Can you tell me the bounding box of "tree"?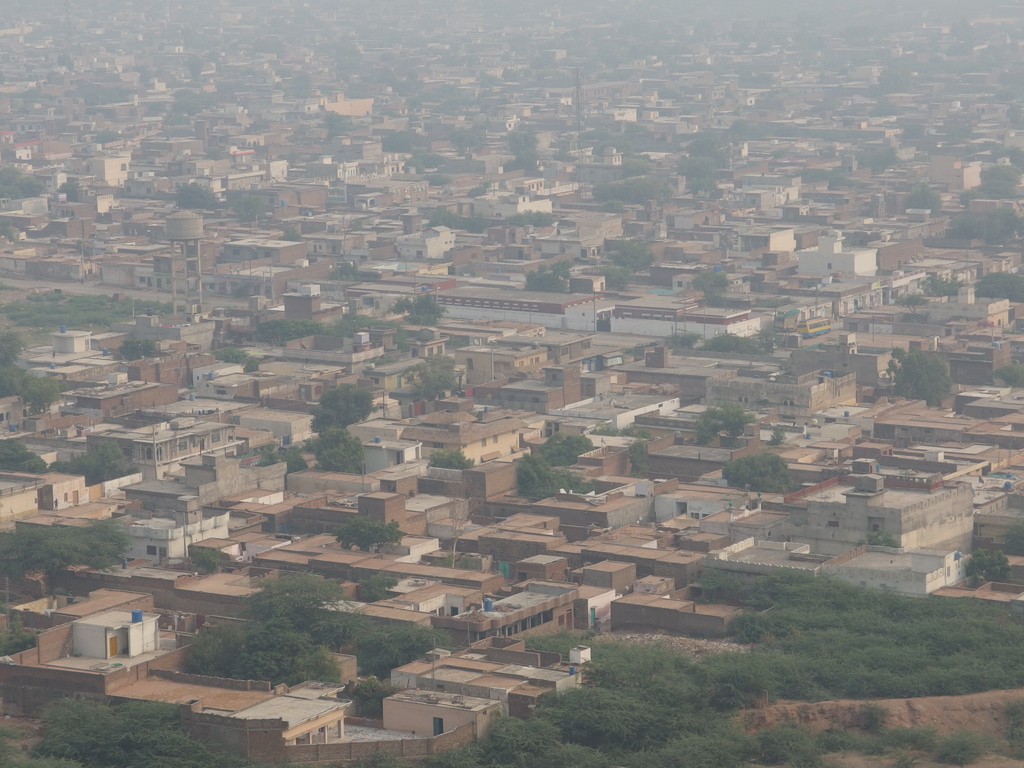
crop(2, 333, 63, 404).
